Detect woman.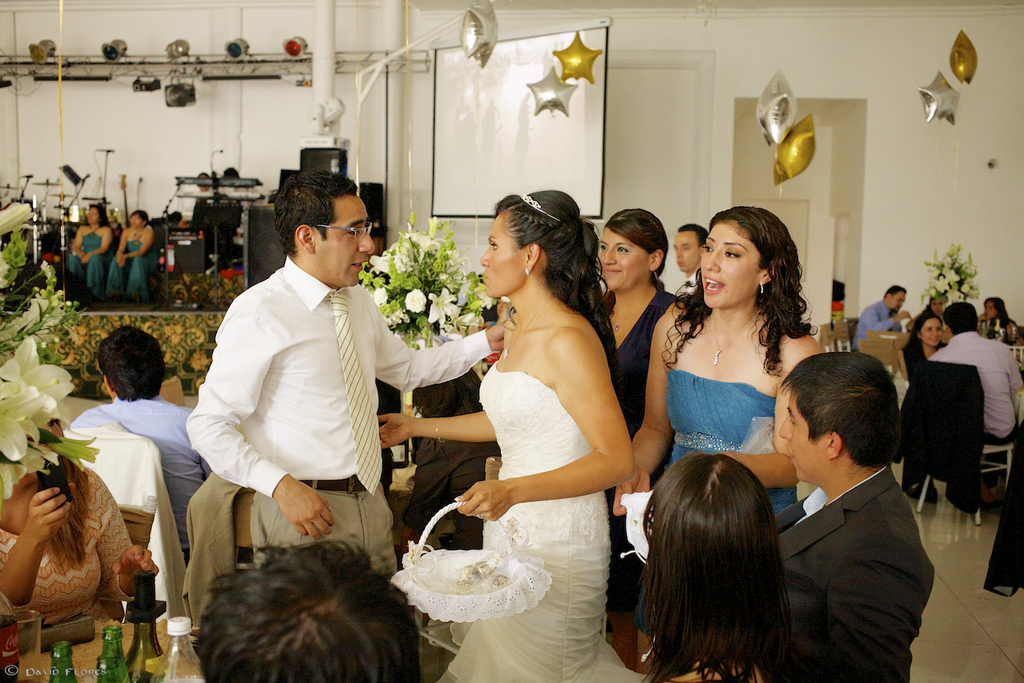
Detected at (0,416,155,623).
